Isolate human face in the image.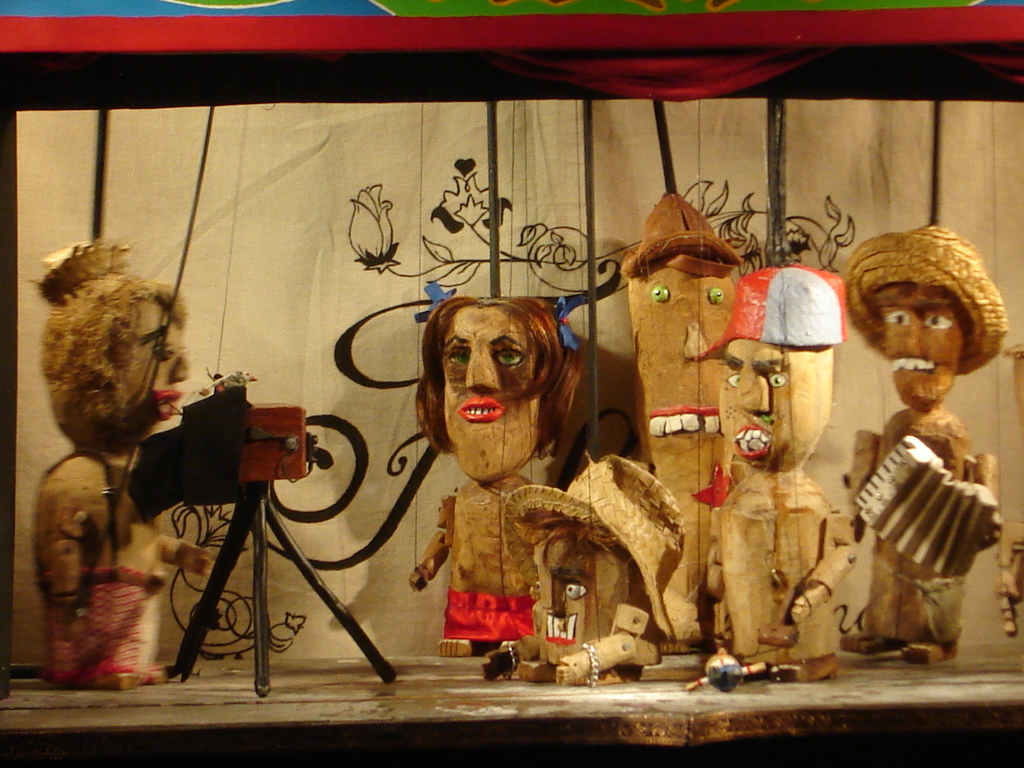
Isolated region: l=439, t=306, r=538, b=474.
